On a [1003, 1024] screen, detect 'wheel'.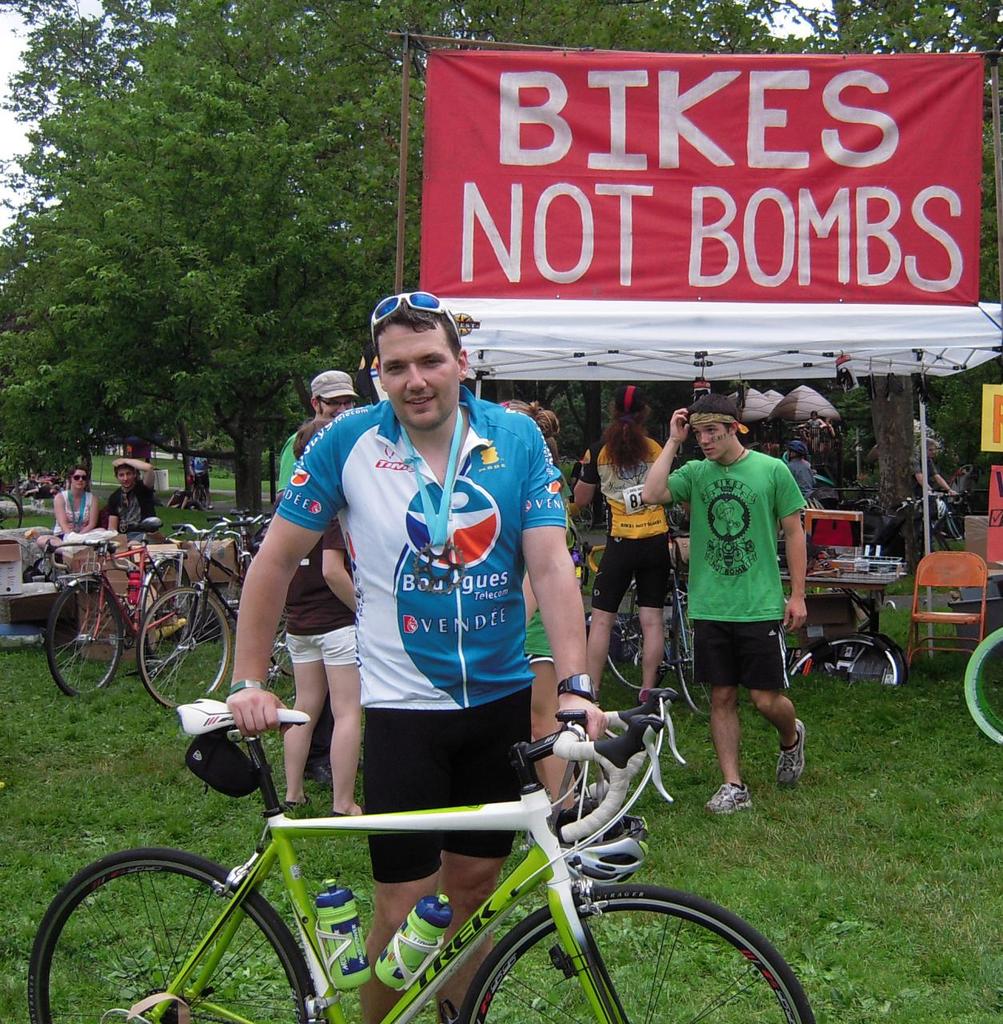
{"left": 805, "top": 586, "right": 886, "bottom": 627}.
